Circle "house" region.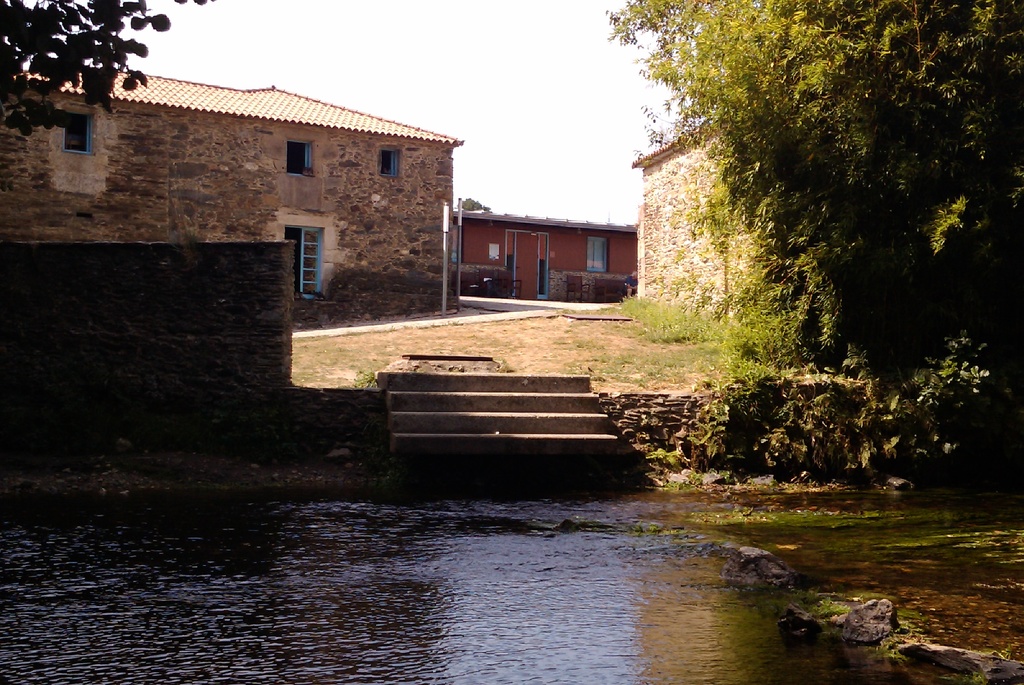
Region: select_region(451, 193, 643, 321).
